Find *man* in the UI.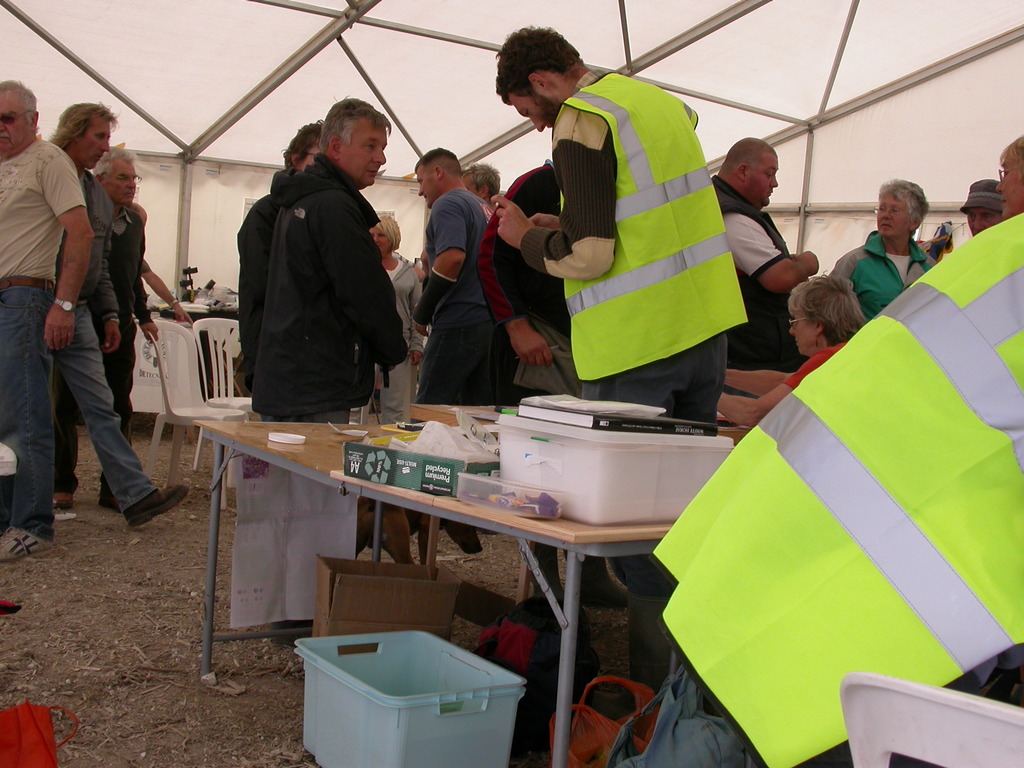
UI element at [left=48, top=101, right=187, bottom=529].
